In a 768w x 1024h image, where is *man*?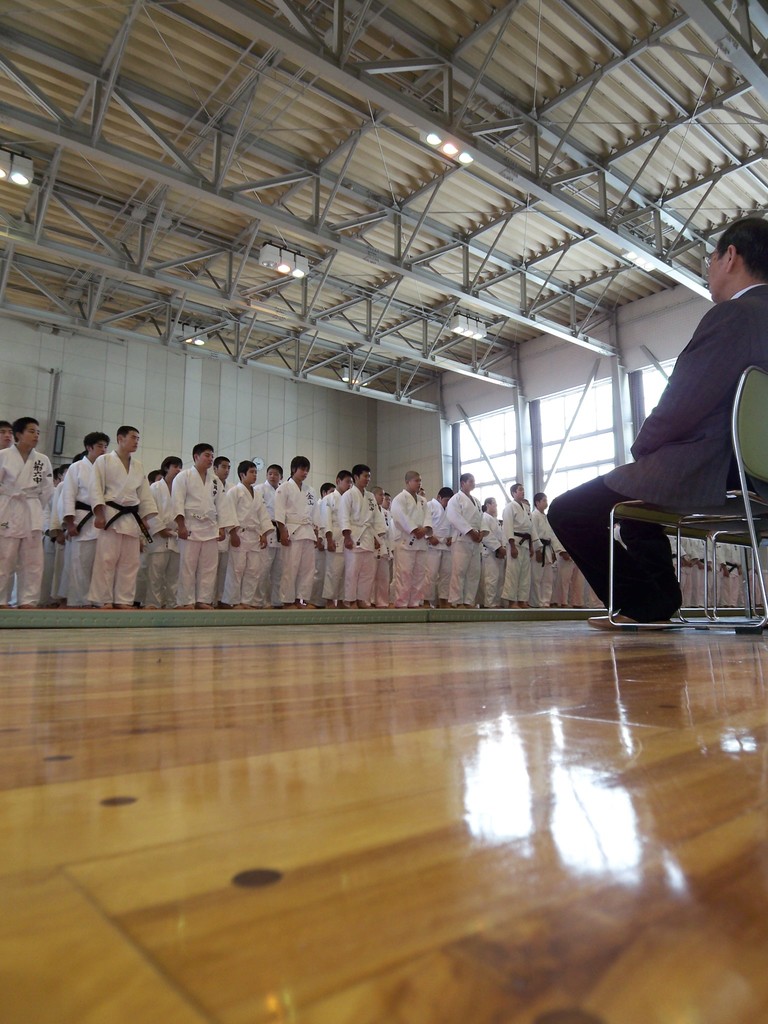
bbox=[209, 447, 275, 598].
